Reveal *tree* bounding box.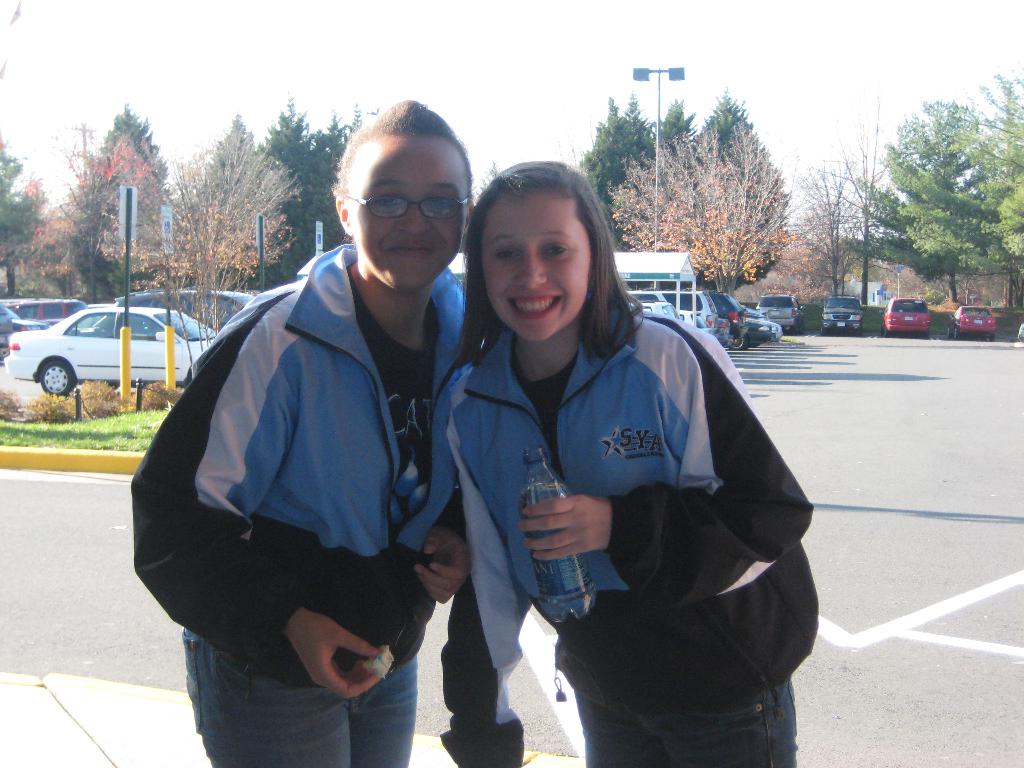
Revealed: {"left": 858, "top": 88, "right": 1007, "bottom": 308}.
